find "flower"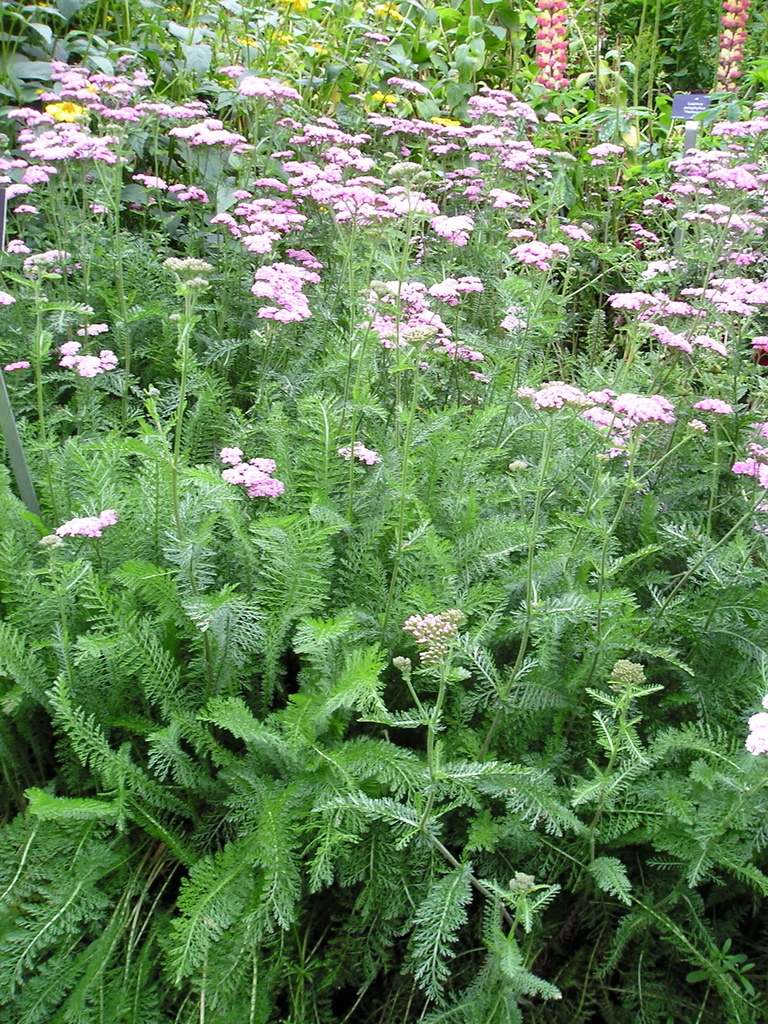
left=242, top=237, right=324, bottom=321
